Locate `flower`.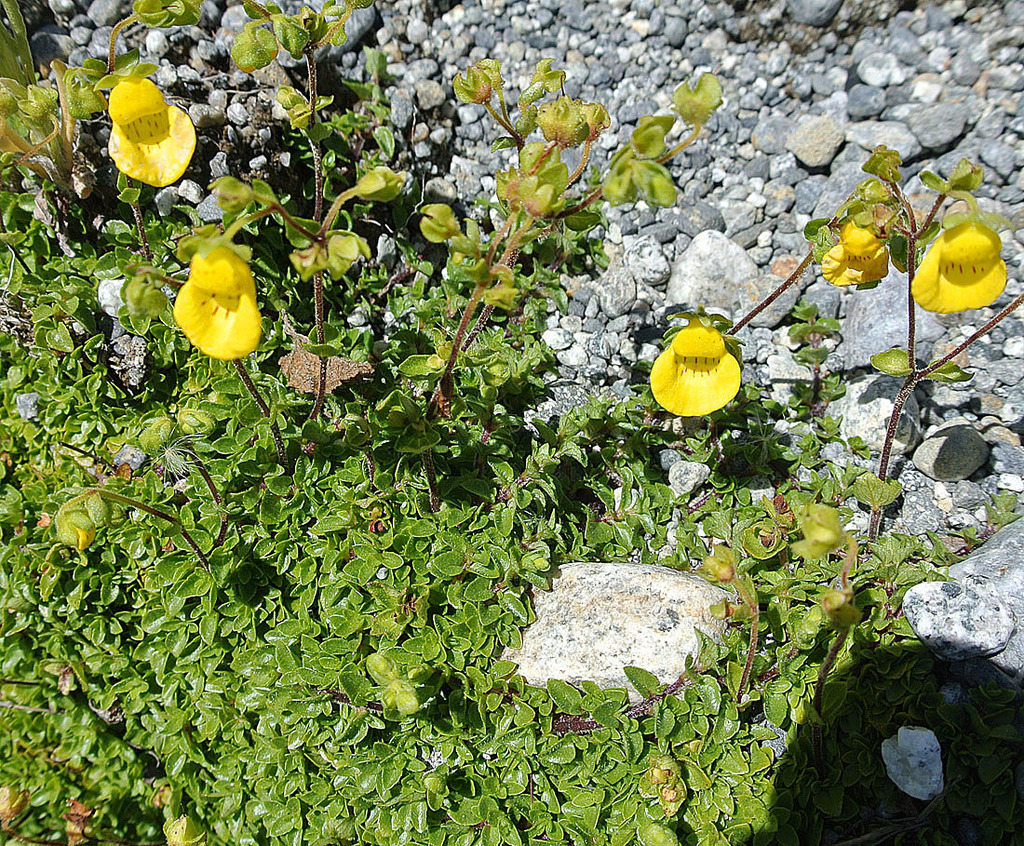
Bounding box: left=824, top=222, right=885, bottom=291.
